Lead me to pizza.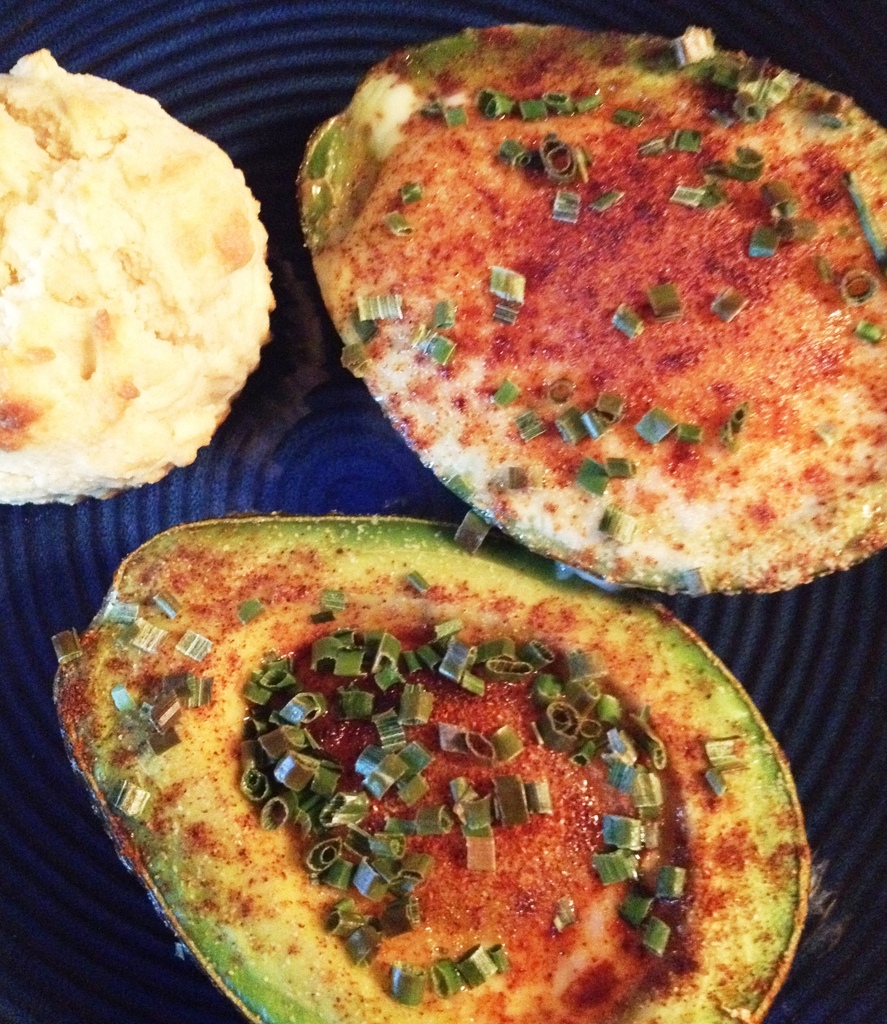
Lead to 685/55/885/241.
